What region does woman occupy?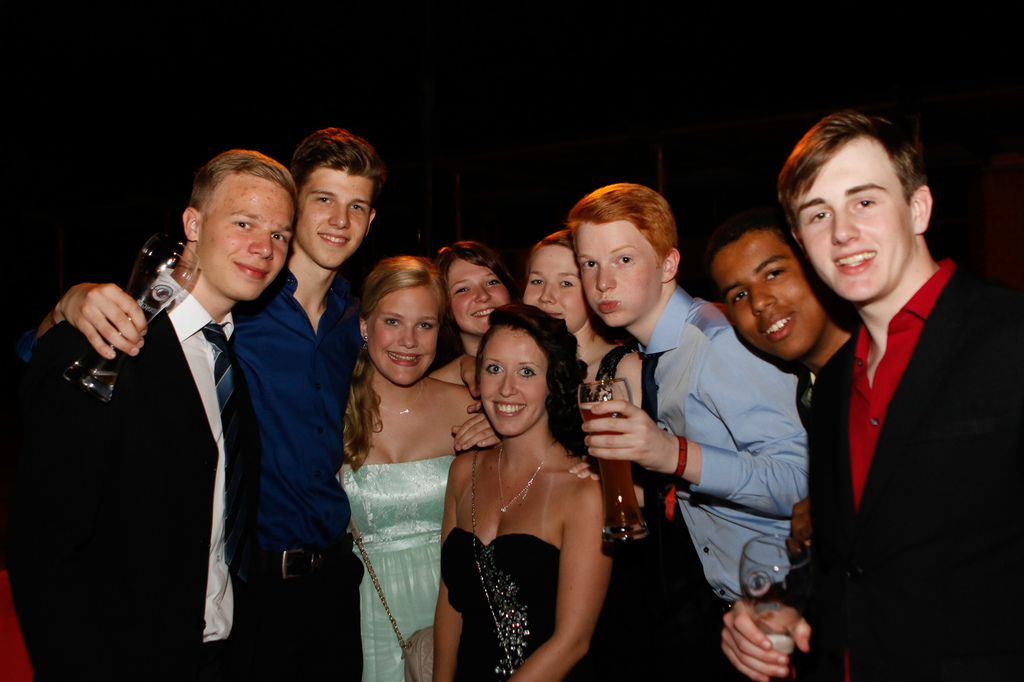
bbox=[428, 239, 515, 404].
